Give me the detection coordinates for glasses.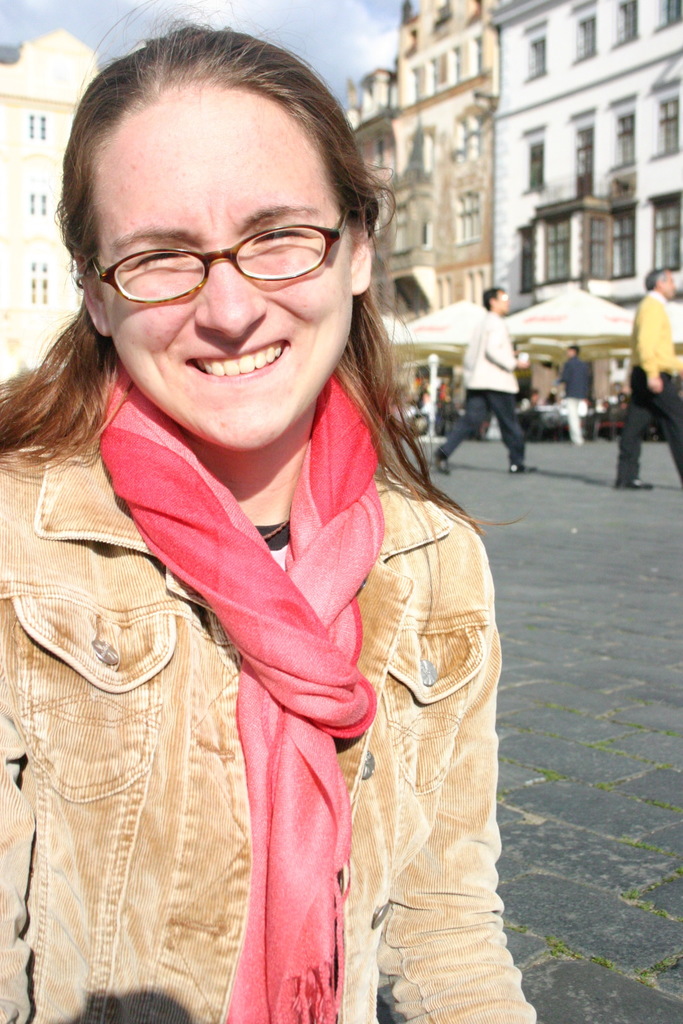
<bbox>93, 218, 350, 305</bbox>.
